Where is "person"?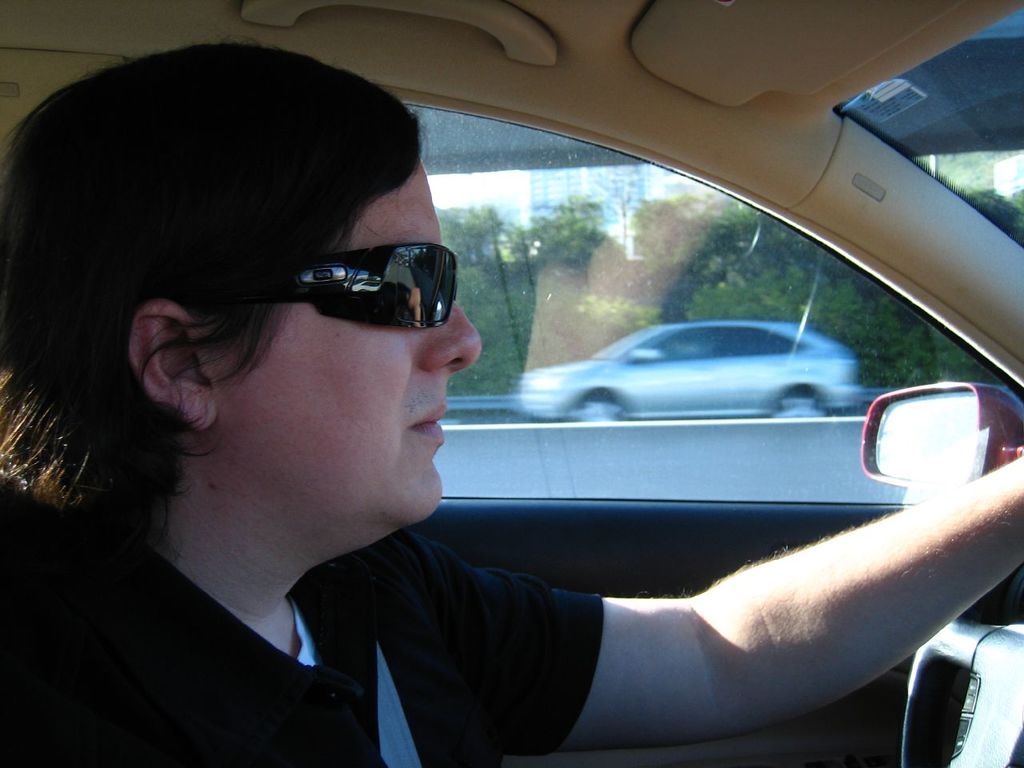
(0,44,1023,767).
